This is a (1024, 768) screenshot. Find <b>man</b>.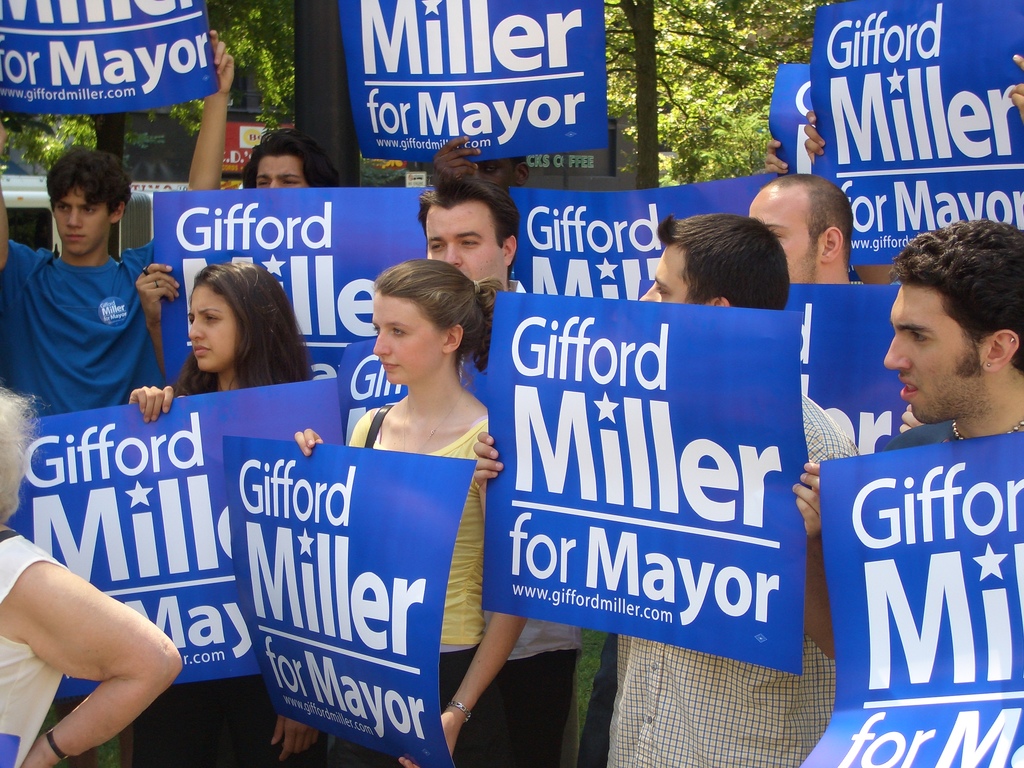
Bounding box: (x1=794, y1=220, x2=1023, y2=497).
